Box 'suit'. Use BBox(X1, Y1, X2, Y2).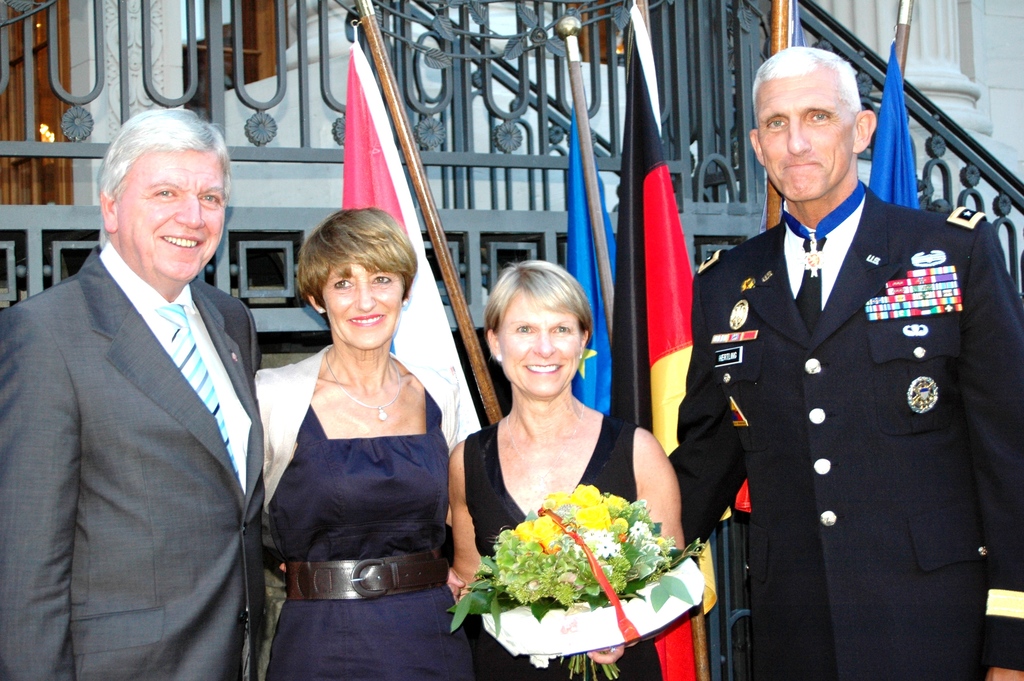
BBox(0, 238, 269, 677).
